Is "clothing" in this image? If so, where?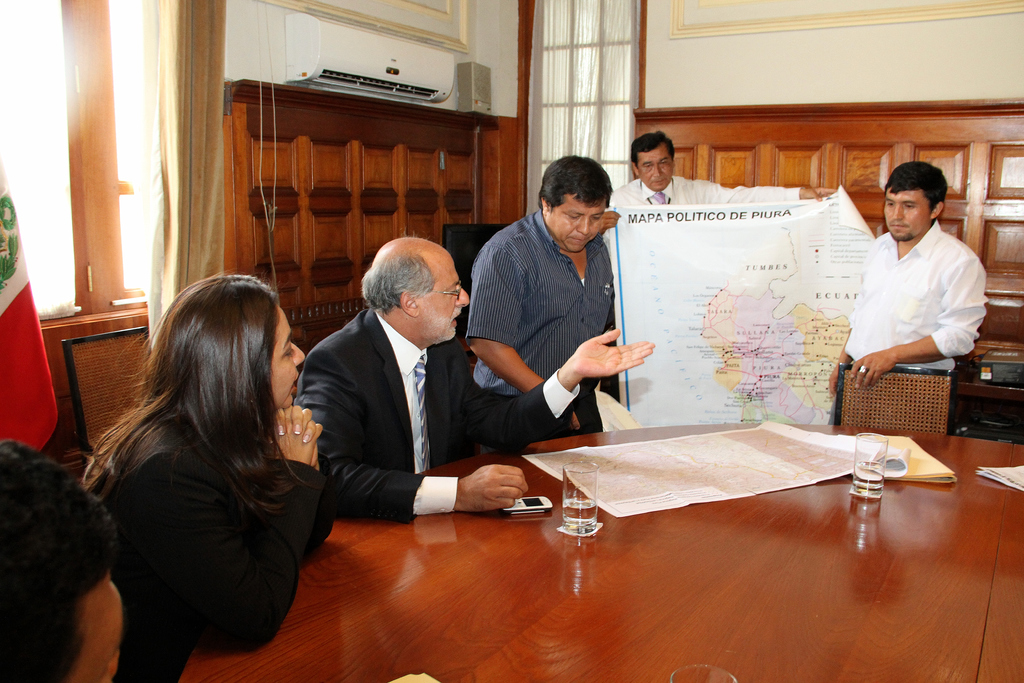
Yes, at [left=599, top=174, right=801, bottom=262].
